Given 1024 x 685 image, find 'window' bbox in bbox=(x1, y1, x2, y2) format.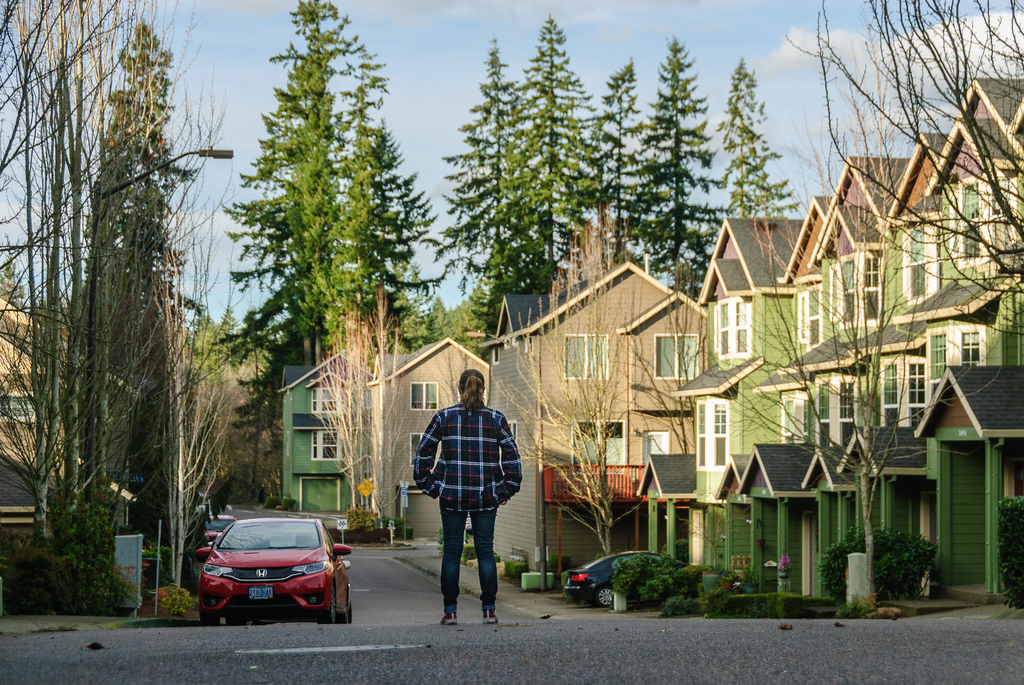
bbox=(923, 311, 1004, 421).
